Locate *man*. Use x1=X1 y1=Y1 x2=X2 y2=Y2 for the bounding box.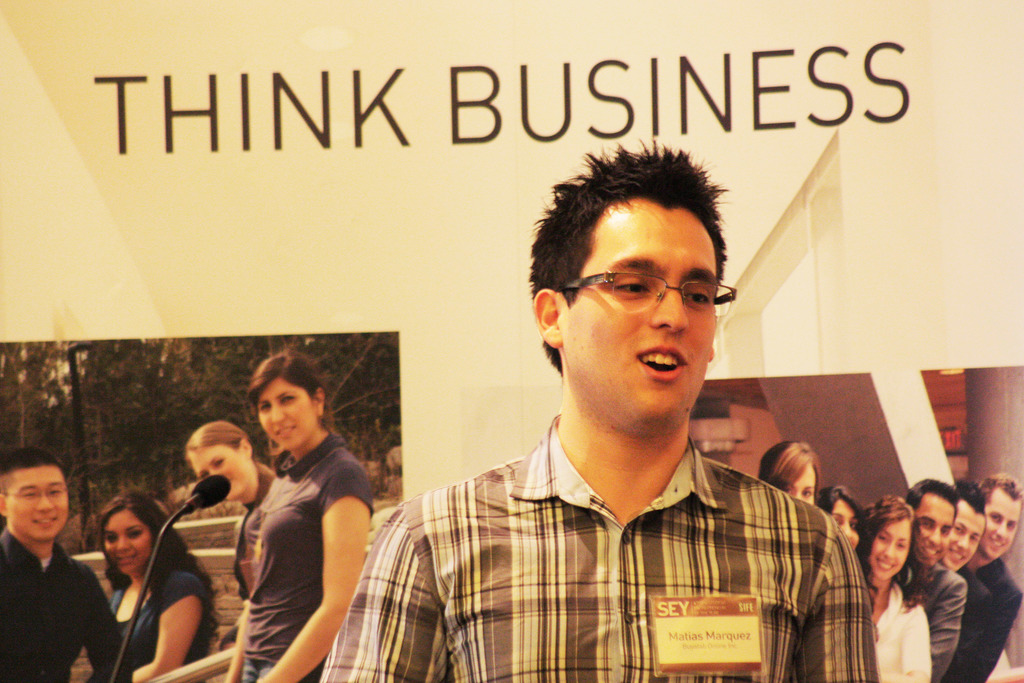
x1=942 y1=477 x2=987 y2=573.
